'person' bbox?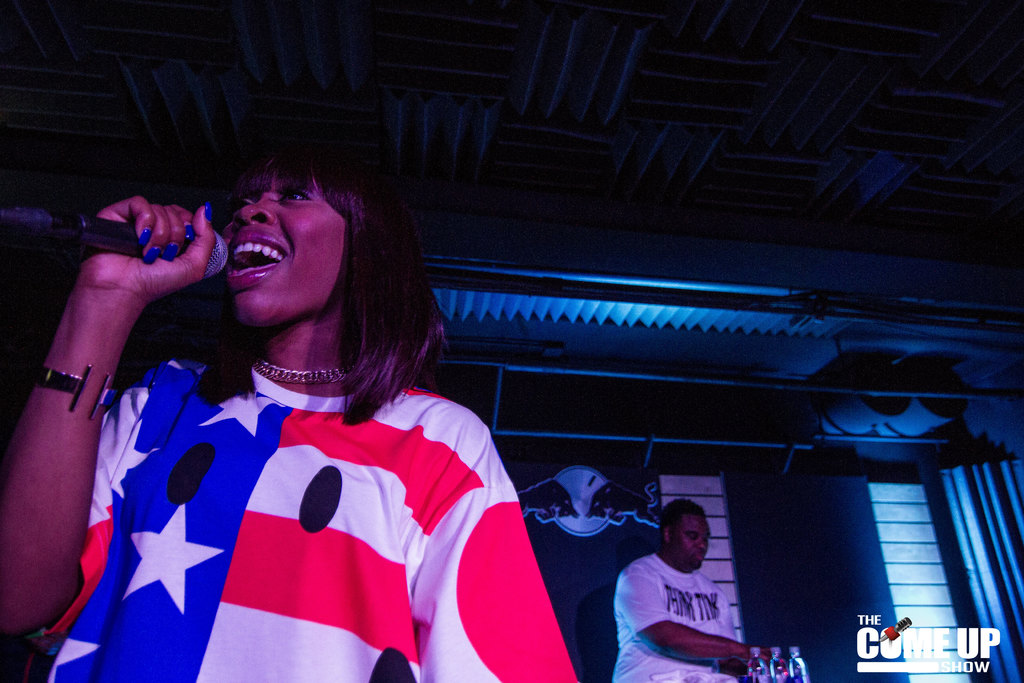
left=42, top=147, right=561, bottom=682
